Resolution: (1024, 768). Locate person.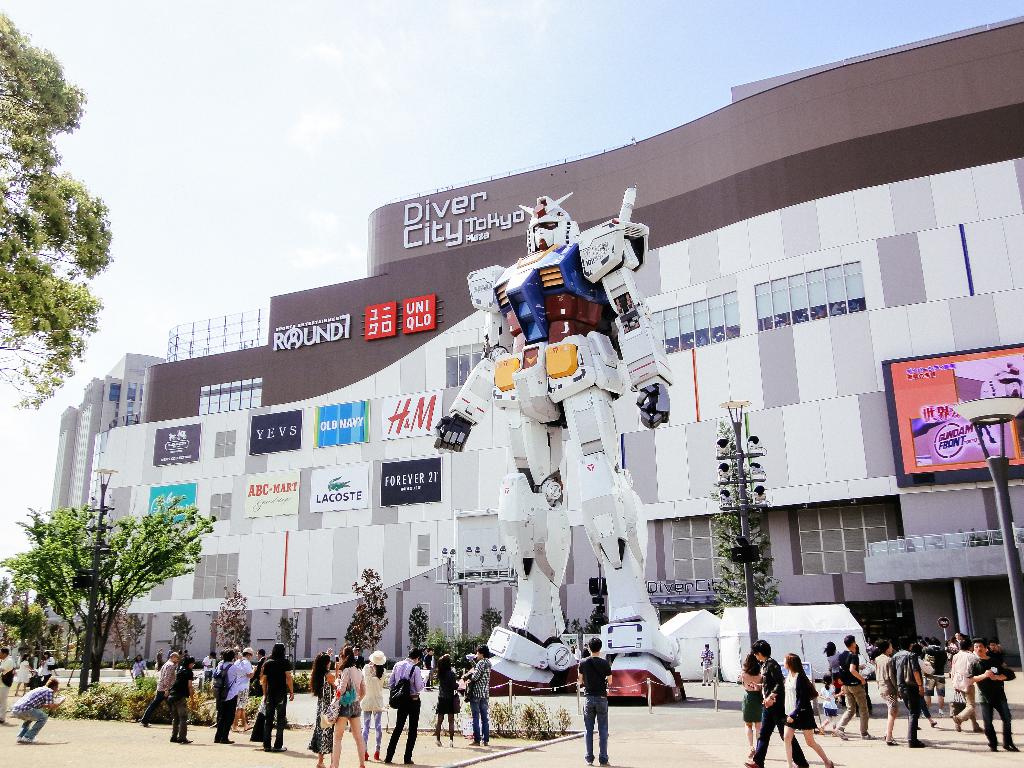
x1=237 y1=650 x2=250 y2=729.
